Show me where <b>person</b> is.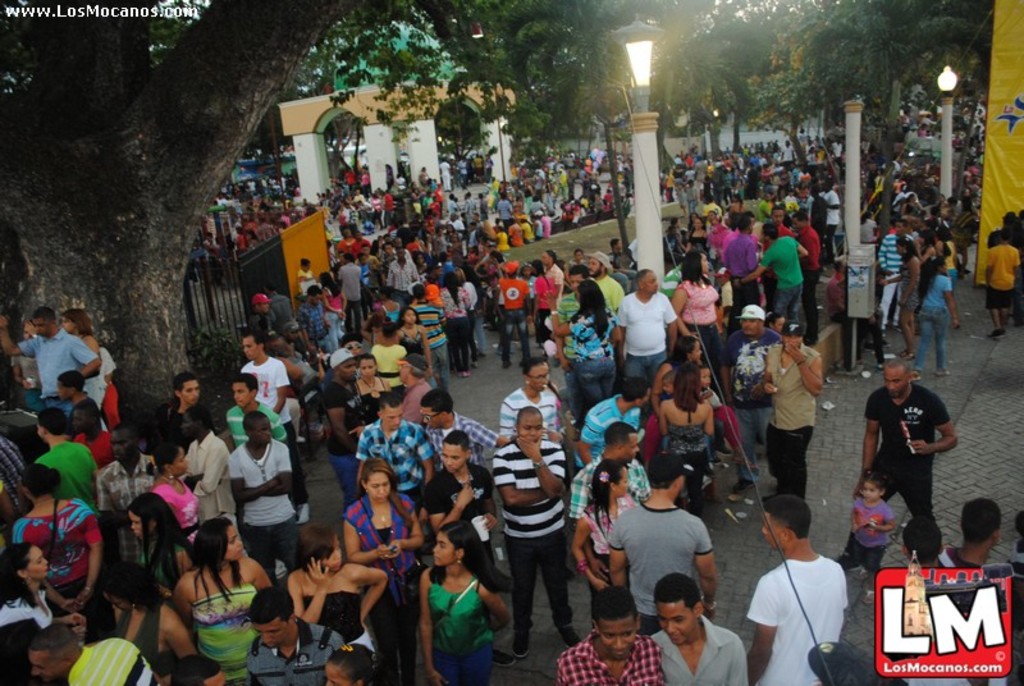
<b>person</b> is at 321:654:372:685.
